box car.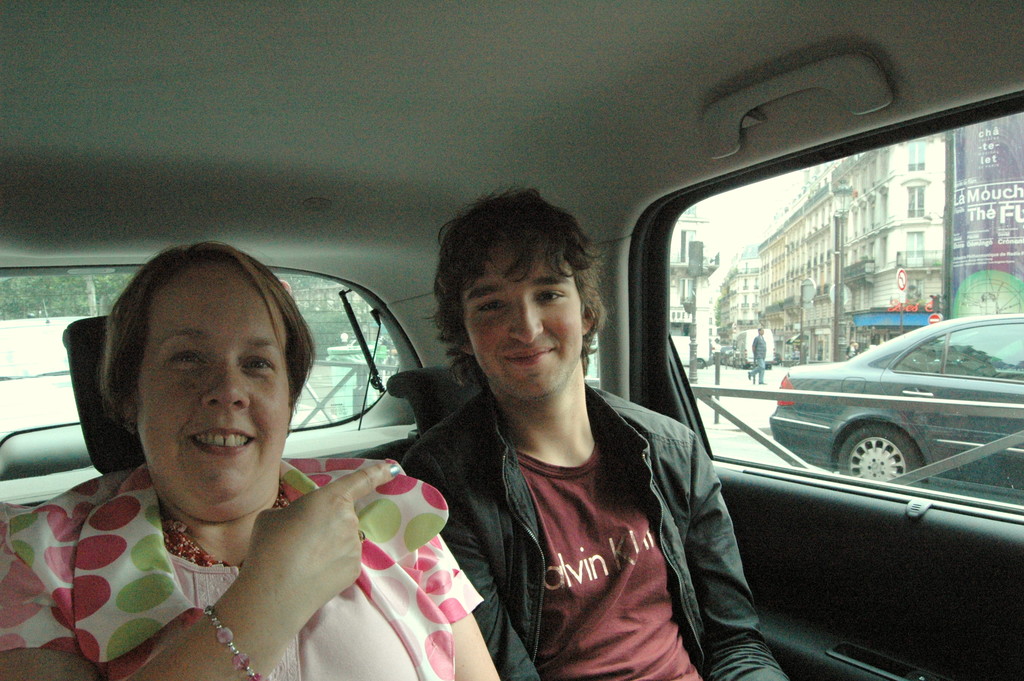
bbox=[0, 300, 94, 432].
